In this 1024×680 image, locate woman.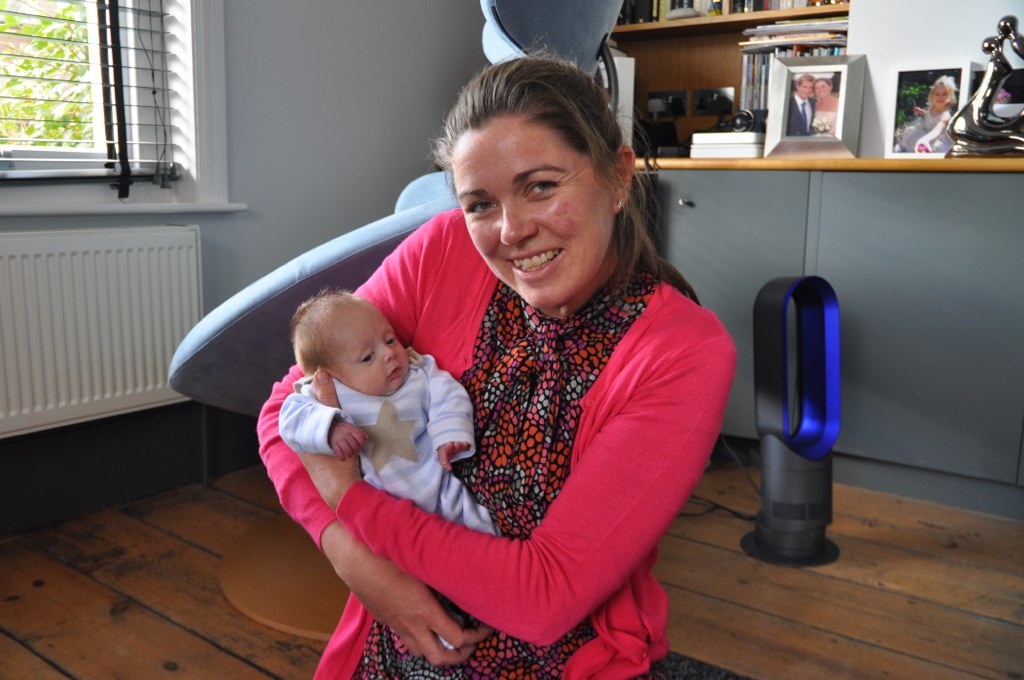
Bounding box: (282, 88, 731, 677).
